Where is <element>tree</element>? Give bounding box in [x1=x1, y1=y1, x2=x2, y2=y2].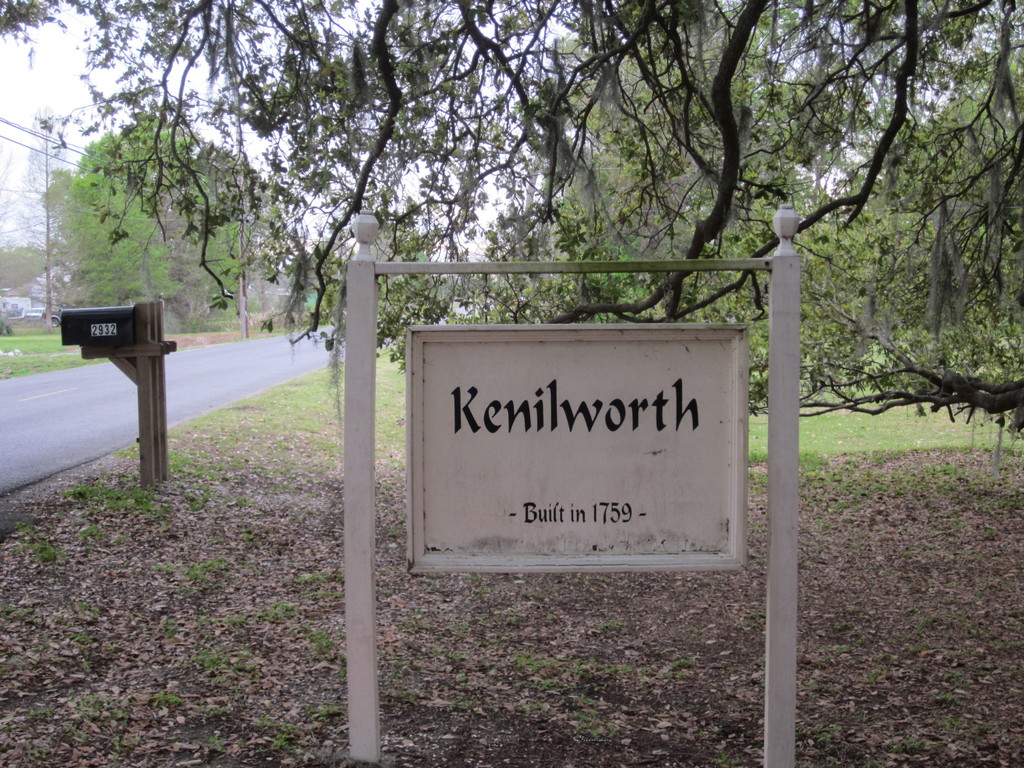
[x1=33, y1=111, x2=284, y2=339].
